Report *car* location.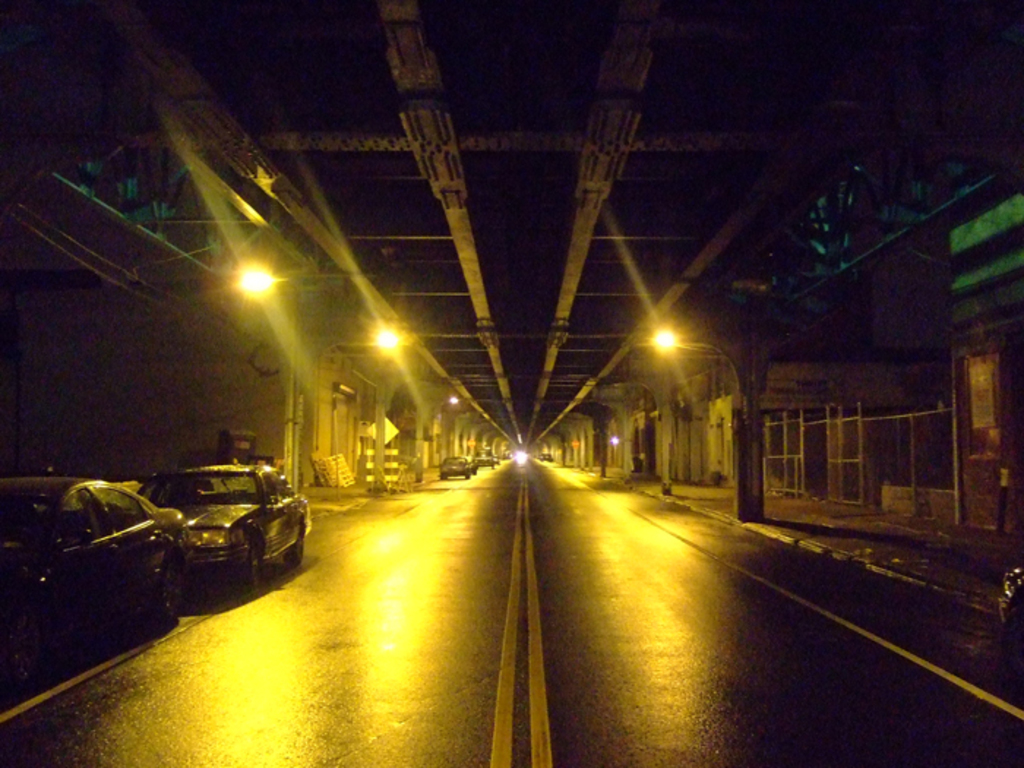
Report: 434, 445, 481, 486.
